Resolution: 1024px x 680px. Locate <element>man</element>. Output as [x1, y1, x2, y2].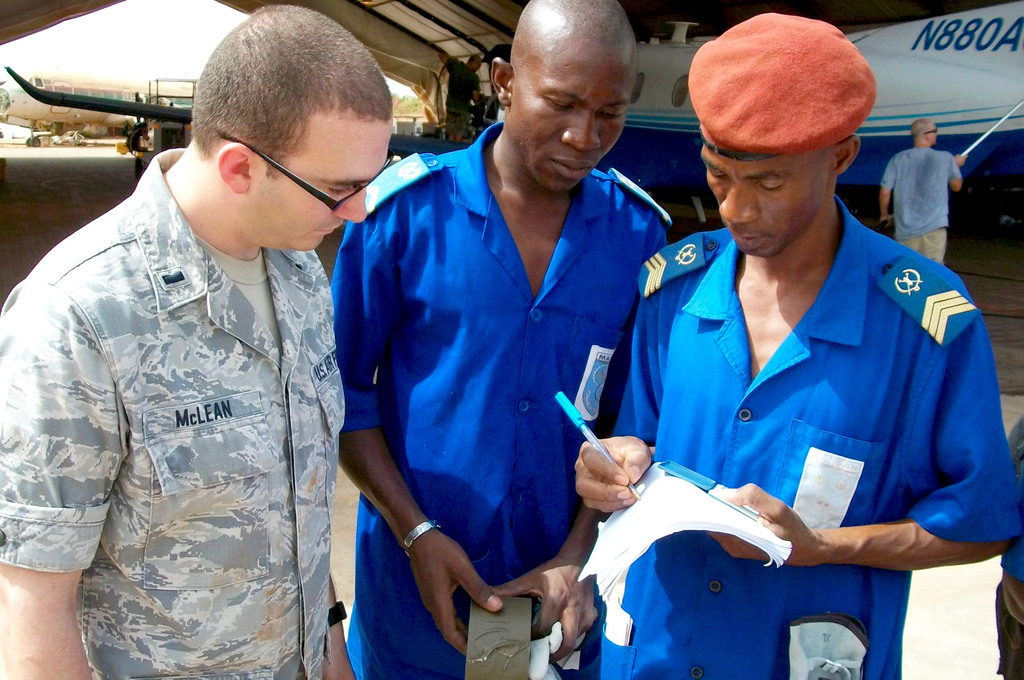
[641, 29, 992, 679].
